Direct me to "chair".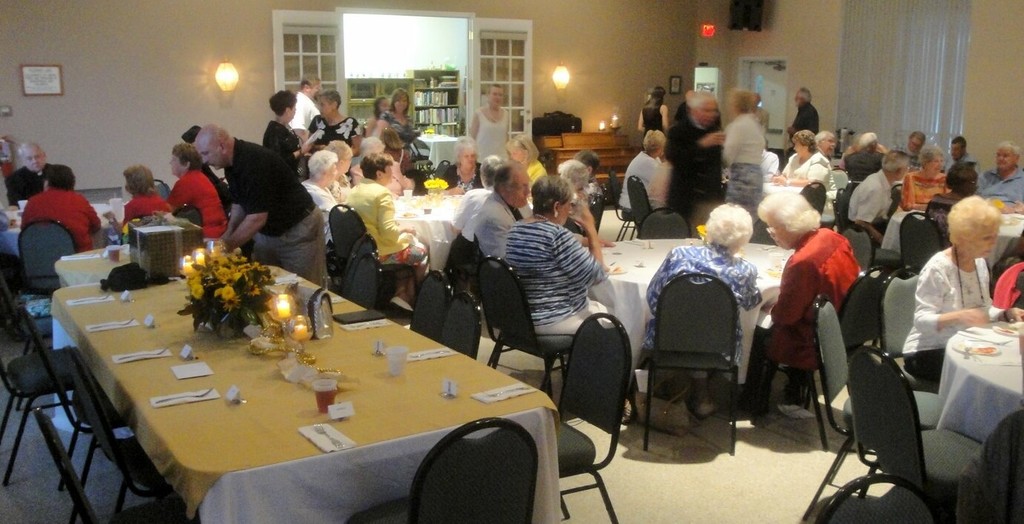
Direction: (left=905, top=208, right=942, bottom=270).
